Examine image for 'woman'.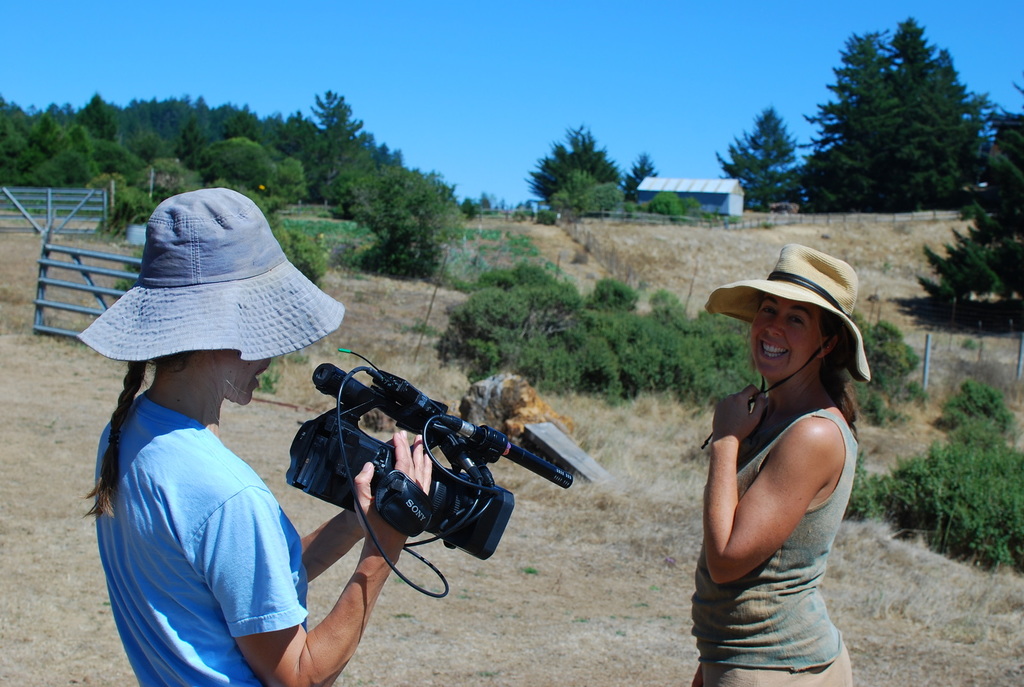
Examination result: 84/193/440/686.
